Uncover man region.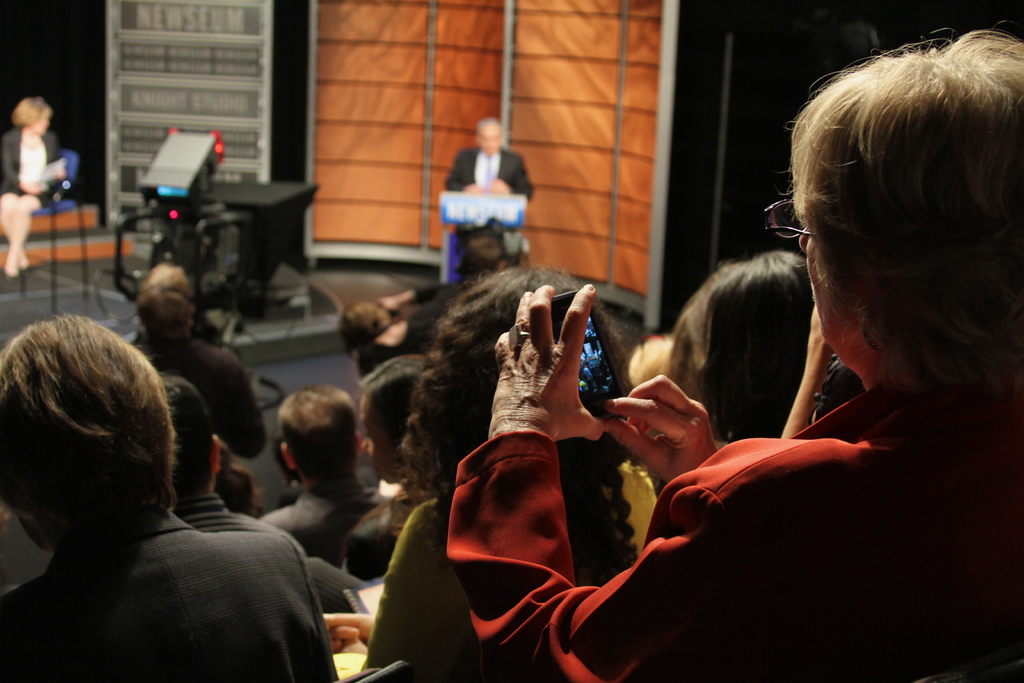
Uncovered: l=159, t=371, r=303, b=553.
